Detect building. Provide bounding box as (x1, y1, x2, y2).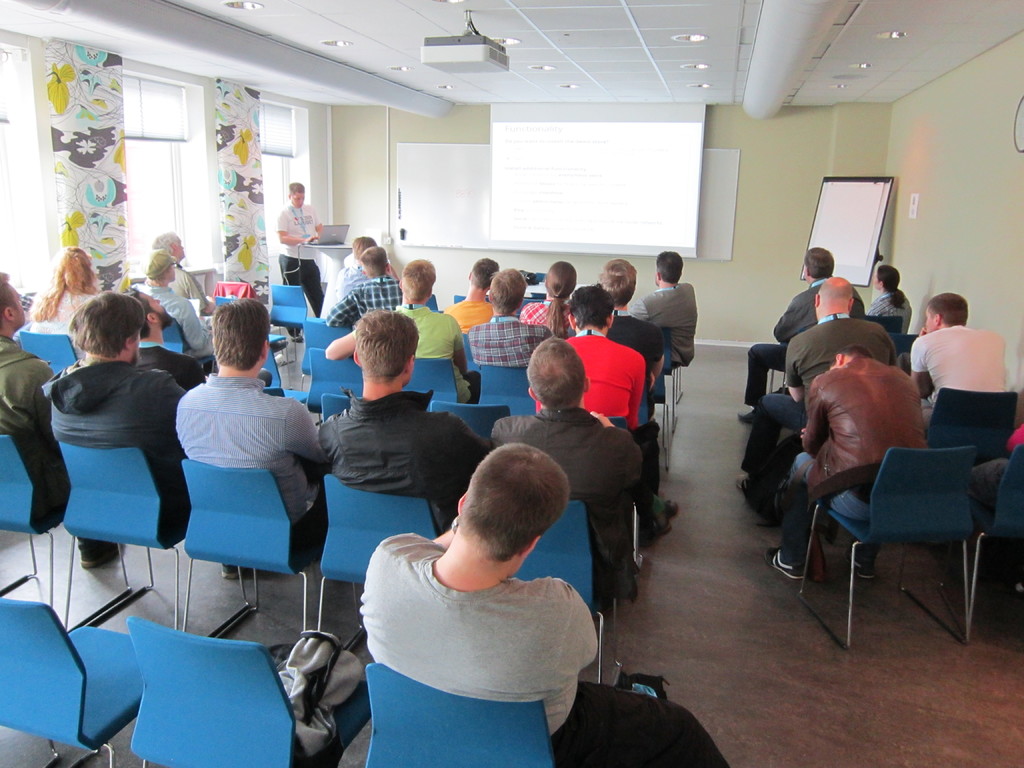
(0, 0, 1023, 767).
